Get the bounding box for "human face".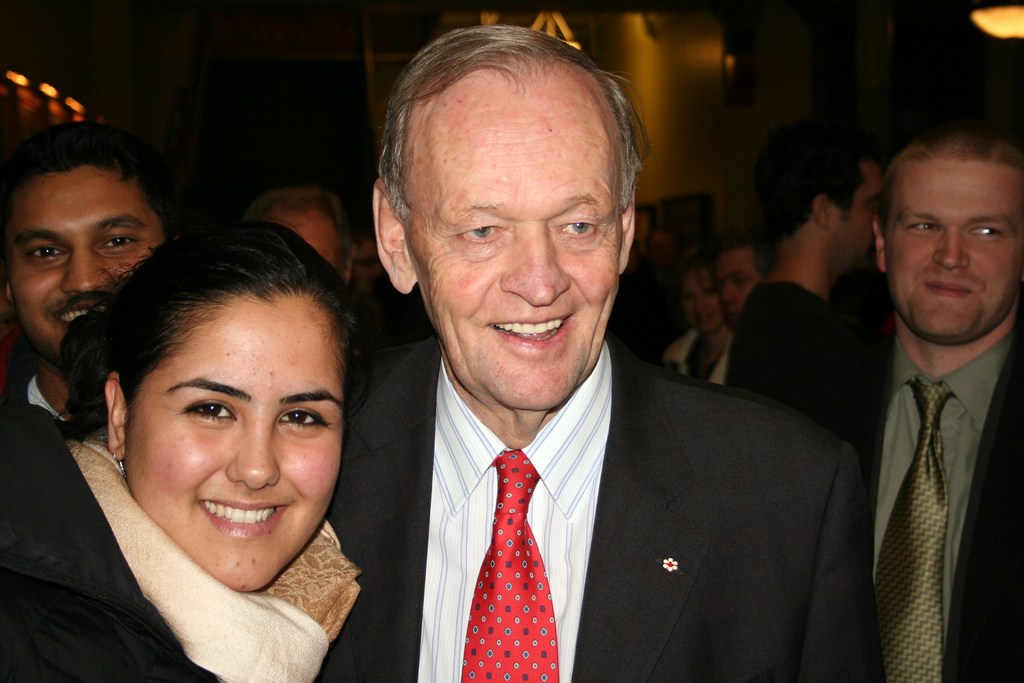
[x1=886, y1=165, x2=1023, y2=345].
